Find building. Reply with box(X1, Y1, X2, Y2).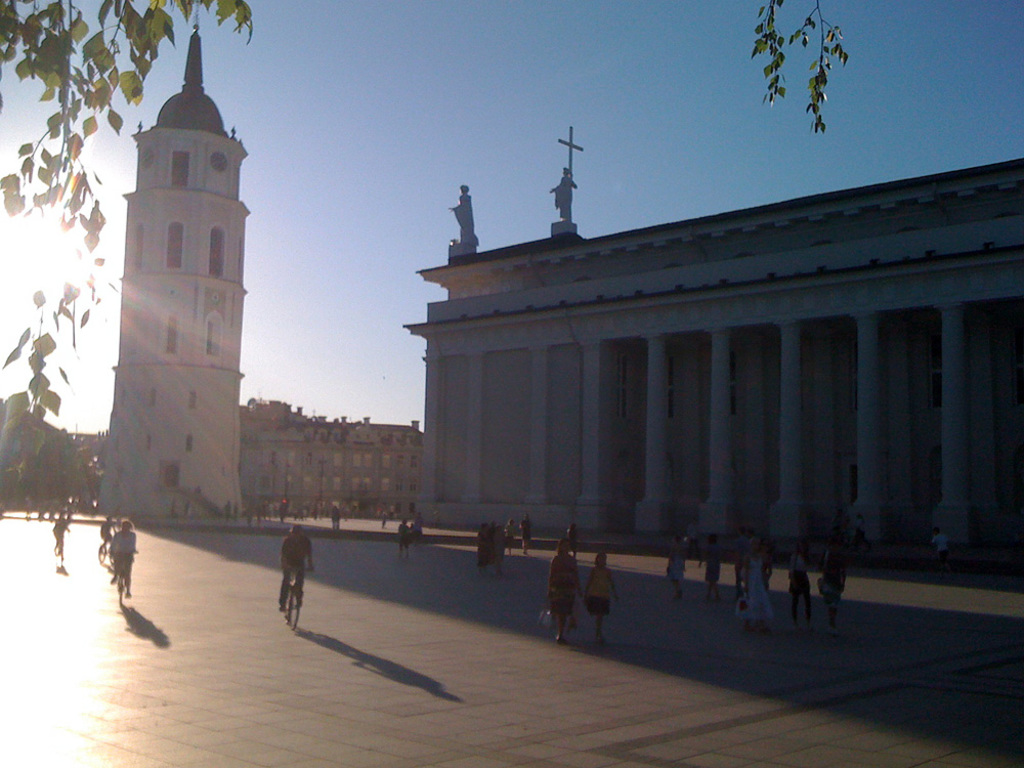
box(404, 125, 1023, 590).
